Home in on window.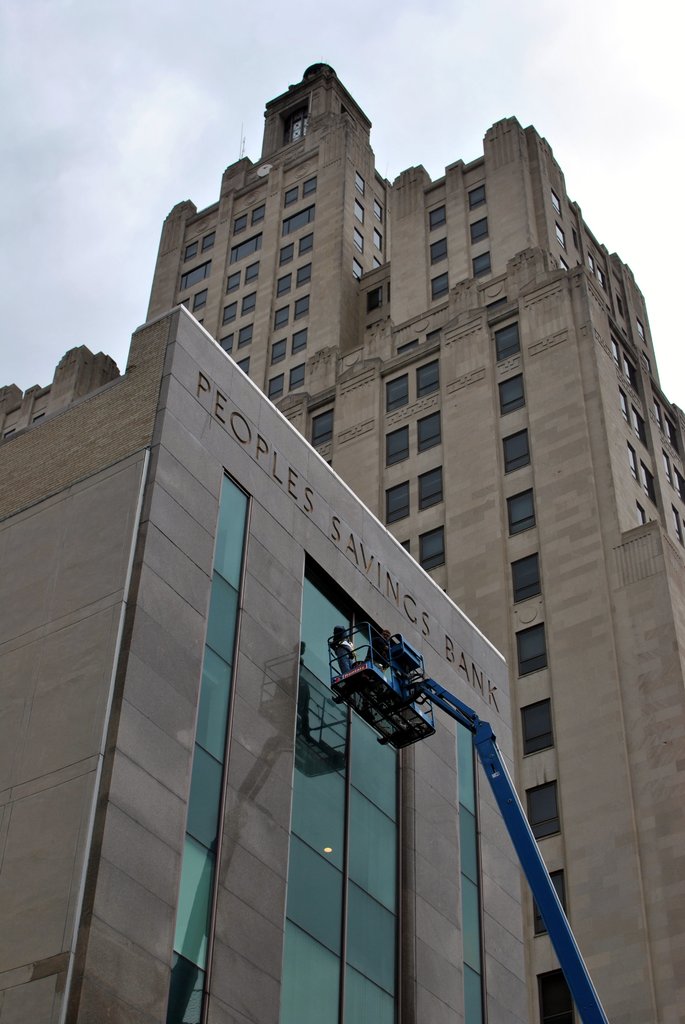
Homed in at box(501, 429, 531, 477).
